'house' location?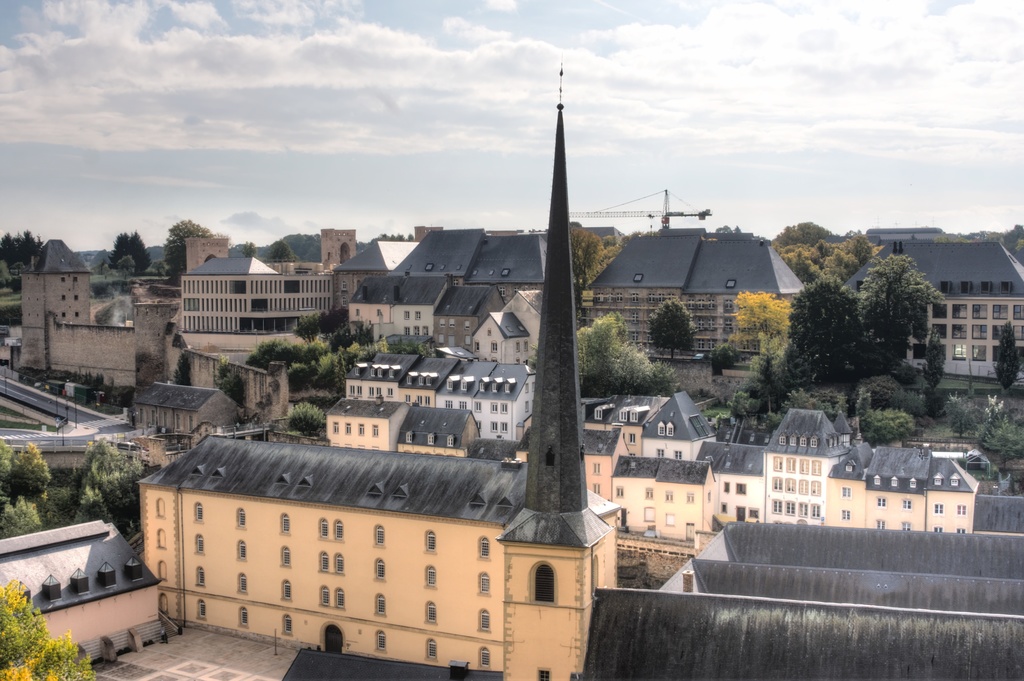
{"left": 497, "top": 62, "right": 614, "bottom": 680}
